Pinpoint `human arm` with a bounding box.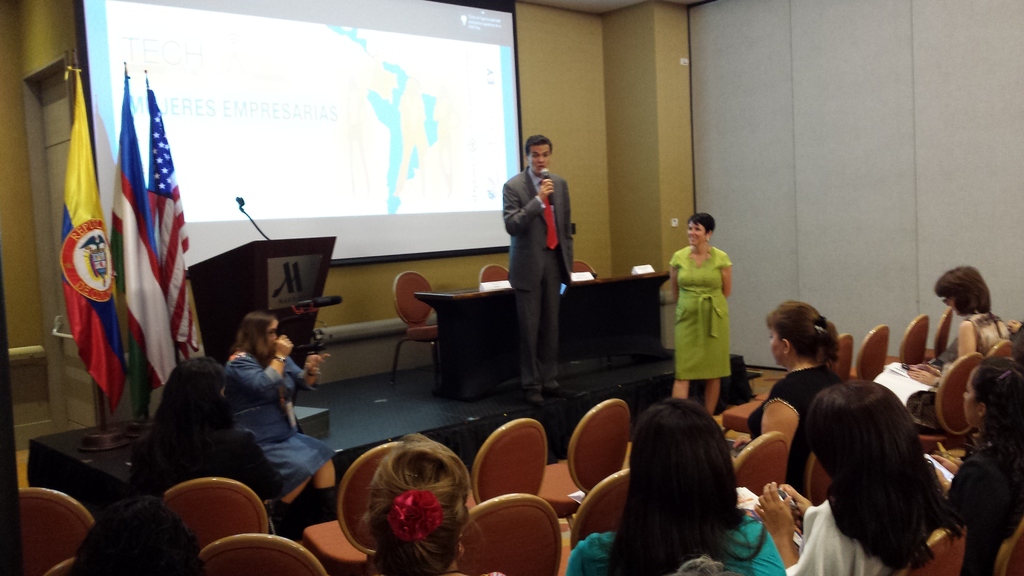
[left=772, top=477, right=819, bottom=531].
